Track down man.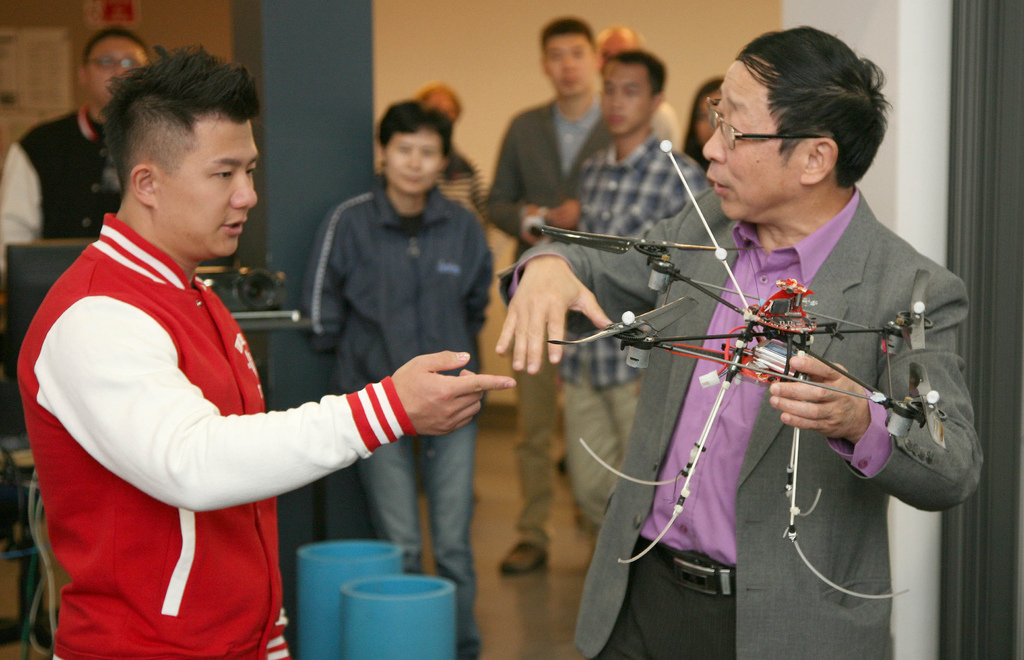
Tracked to (x1=493, y1=22, x2=981, y2=659).
